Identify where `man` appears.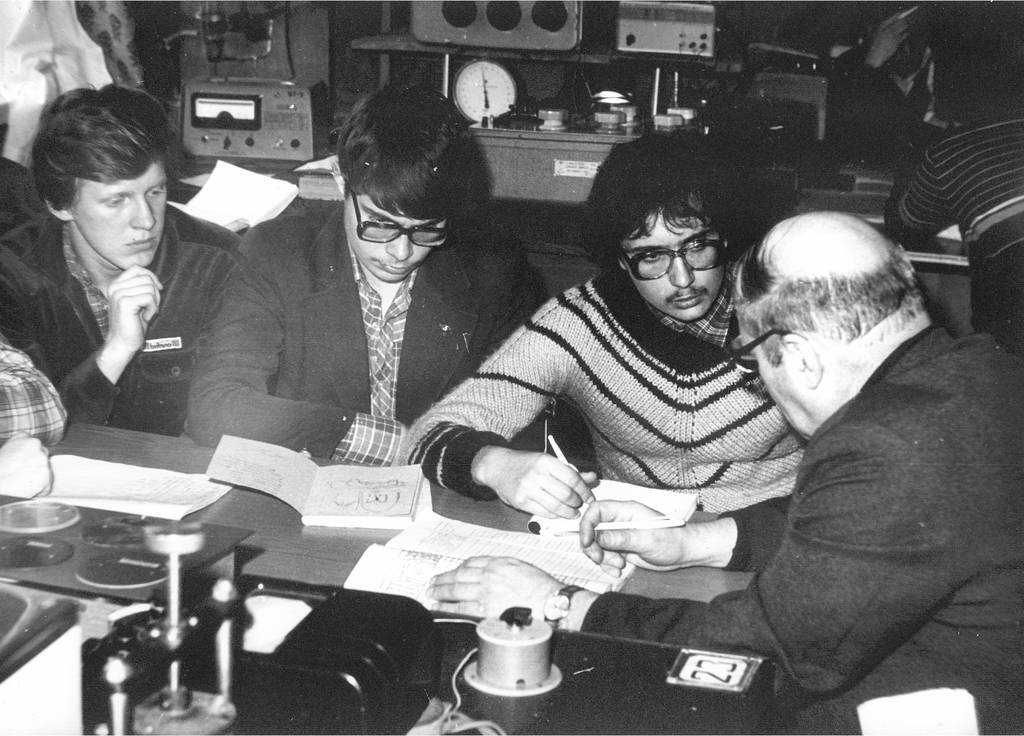
Appears at BBox(395, 129, 834, 517).
